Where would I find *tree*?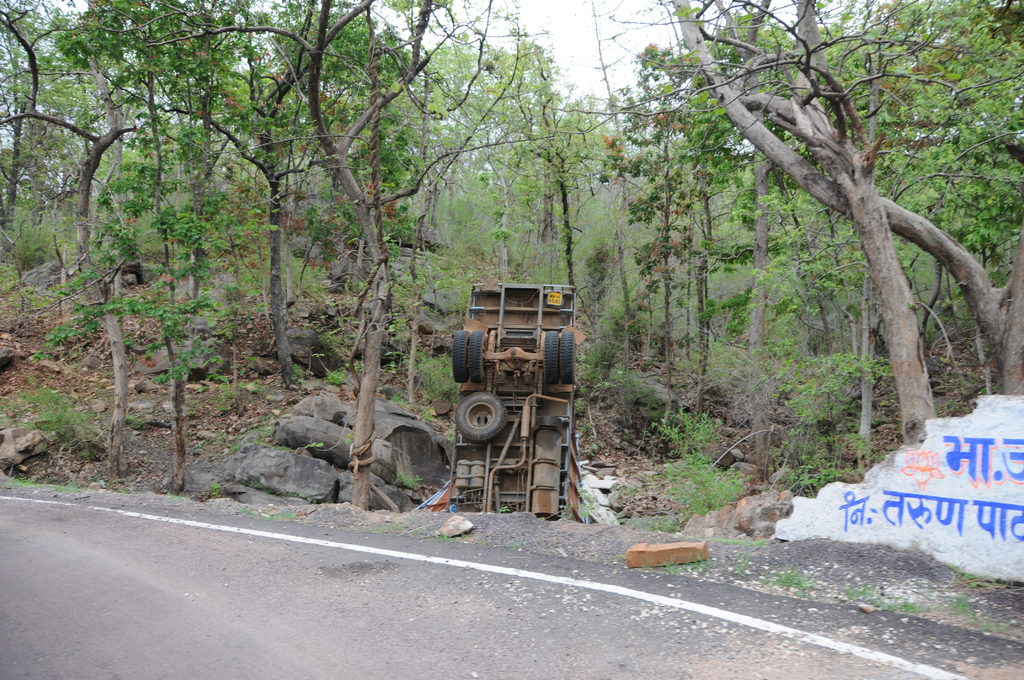
At (left=184, top=0, right=309, bottom=418).
